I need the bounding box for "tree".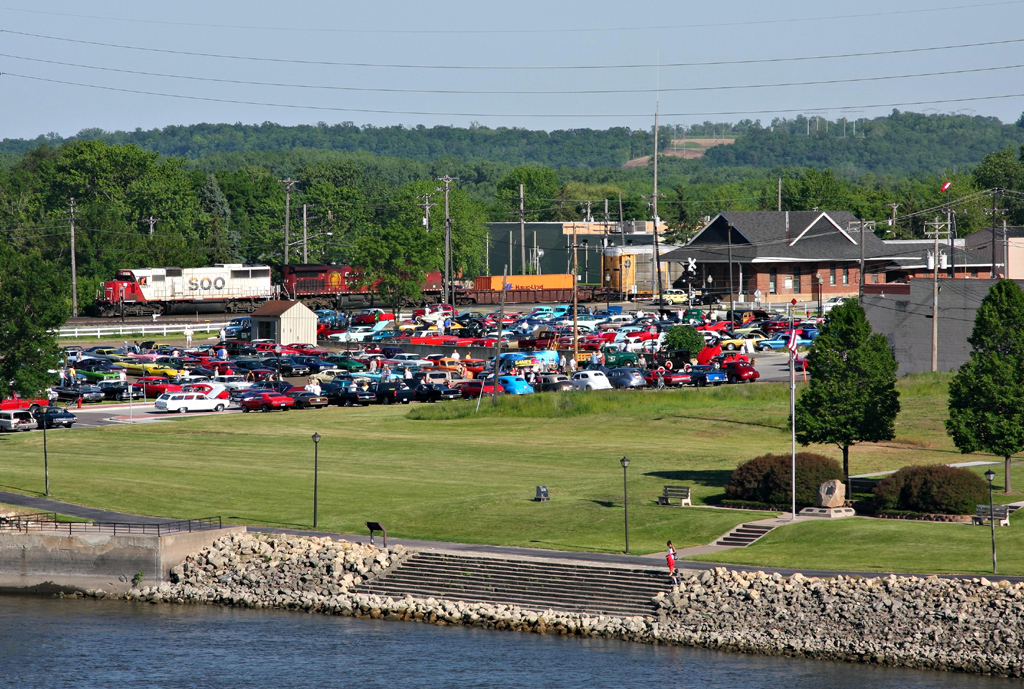
Here it is: 804:287:910:474.
